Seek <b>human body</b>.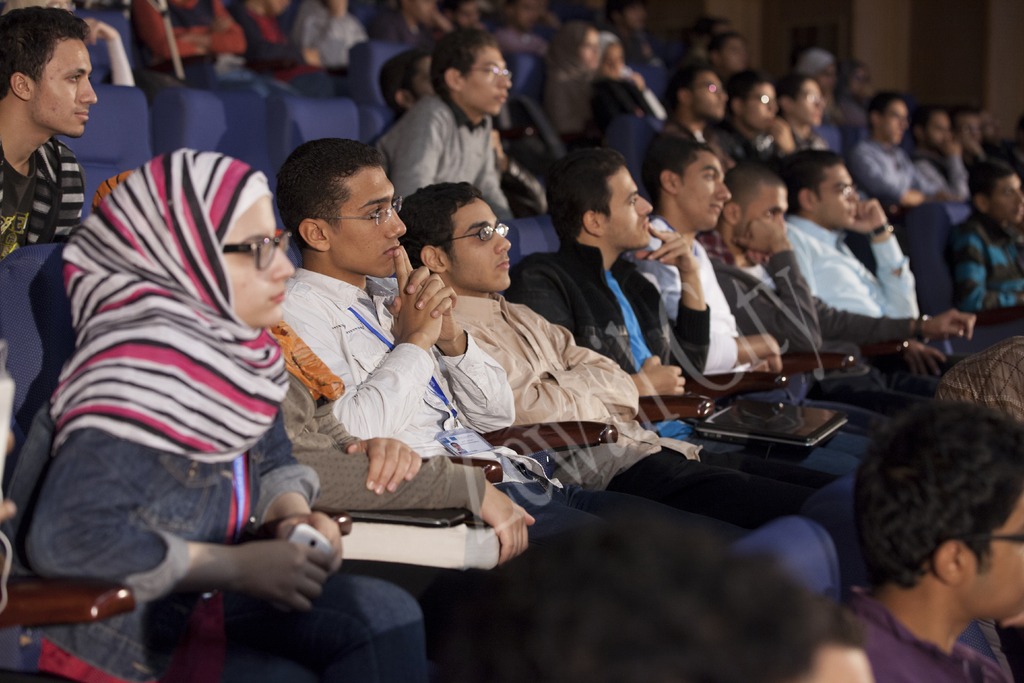
bbox=(787, 156, 924, 313).
